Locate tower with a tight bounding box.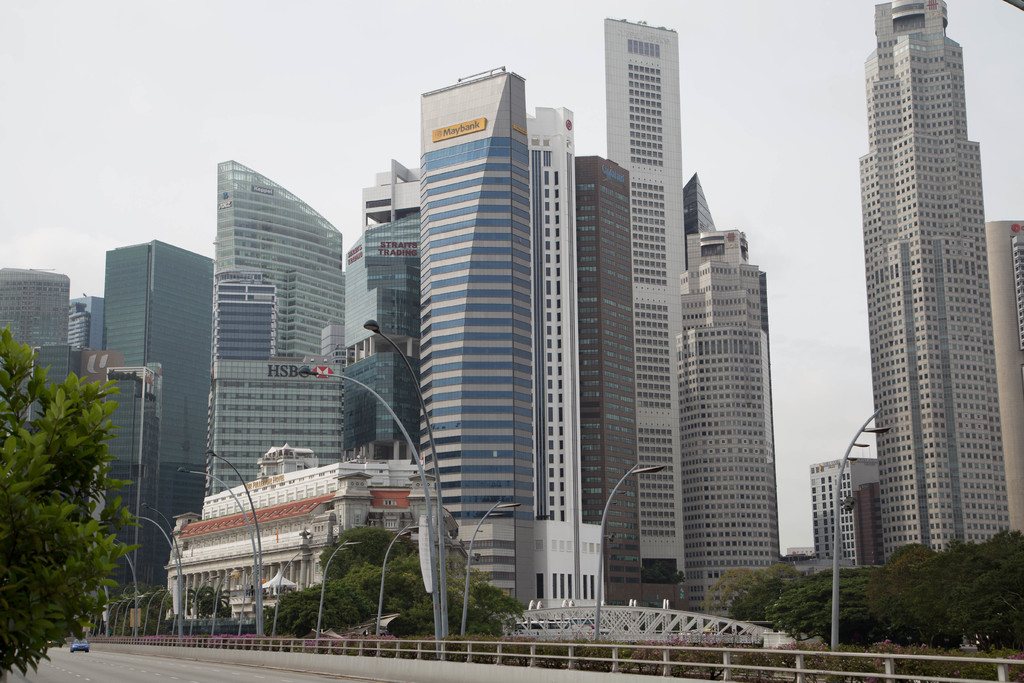
[980,222,1021,529].
